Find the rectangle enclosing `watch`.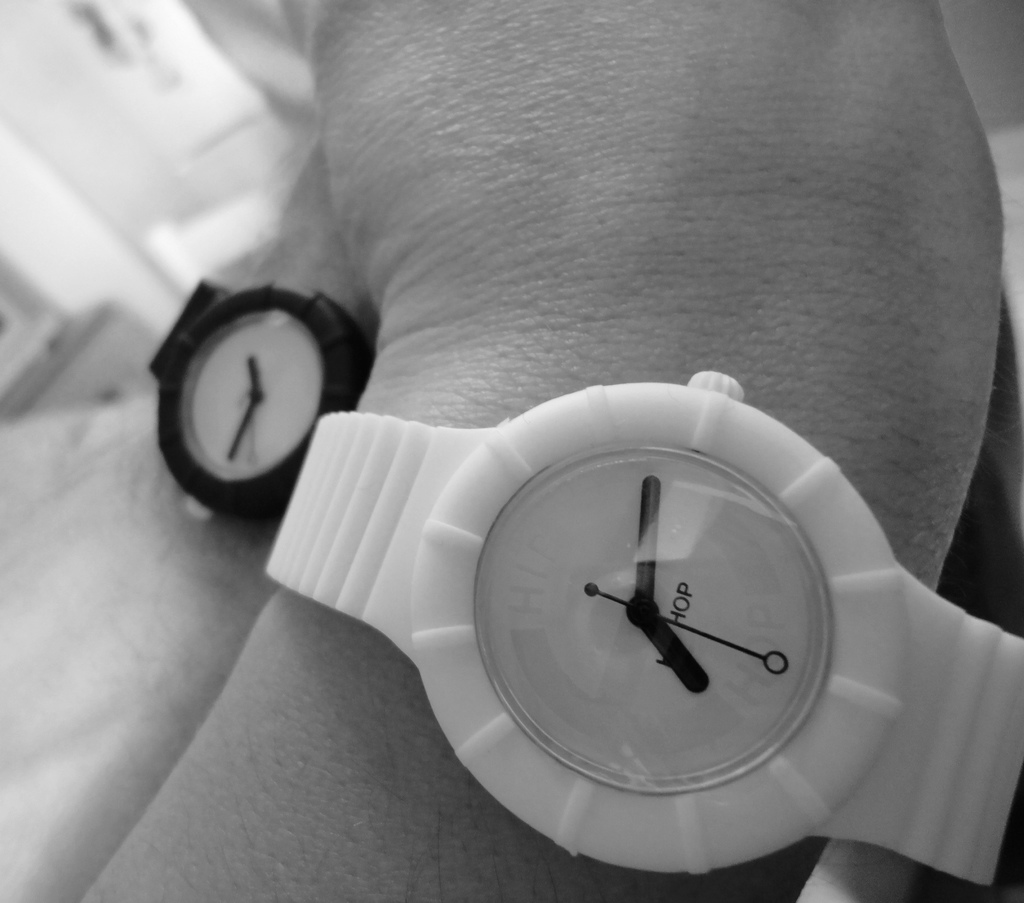
bbox=(264, 367, 1022, 878).
